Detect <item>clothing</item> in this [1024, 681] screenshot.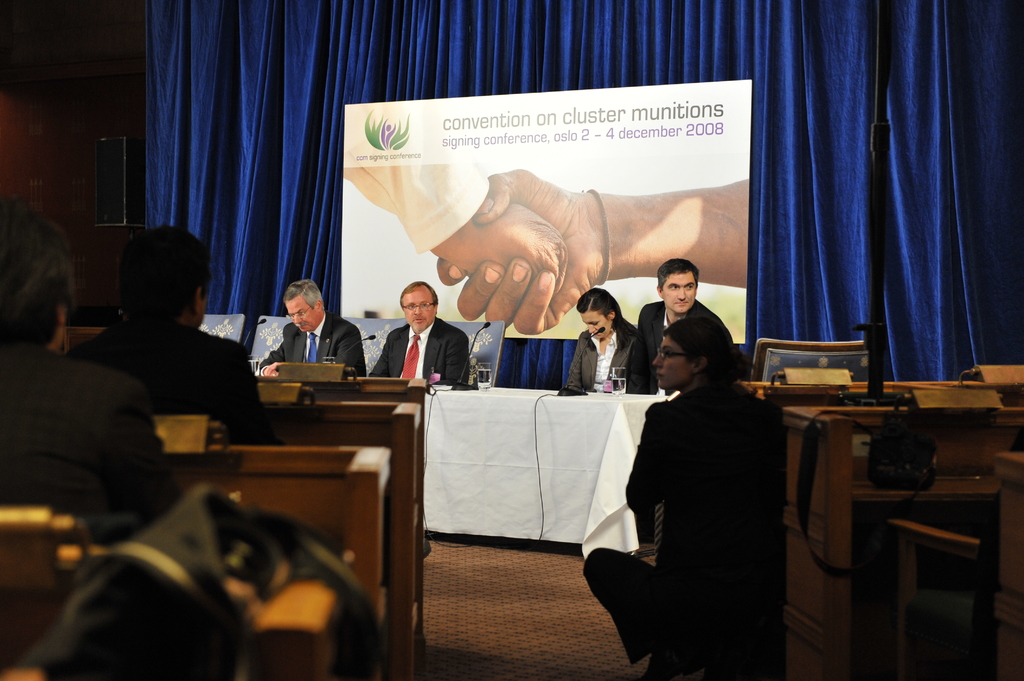
Detection: [x1=6, y1=476, x2=391, y2=680].
